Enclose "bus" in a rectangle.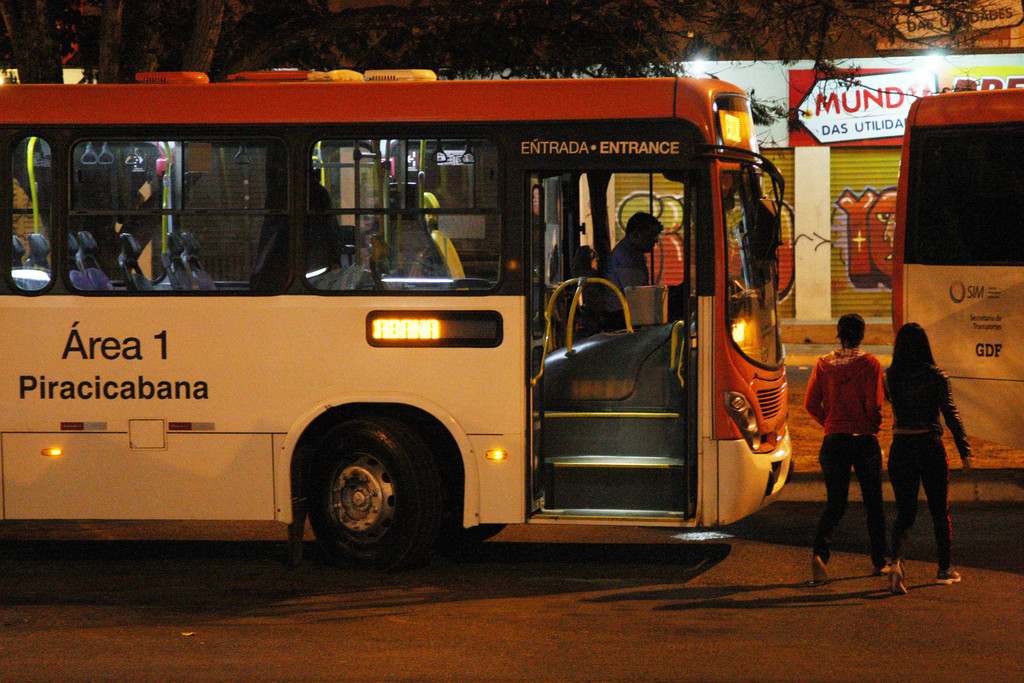
887:89:1023:449.
